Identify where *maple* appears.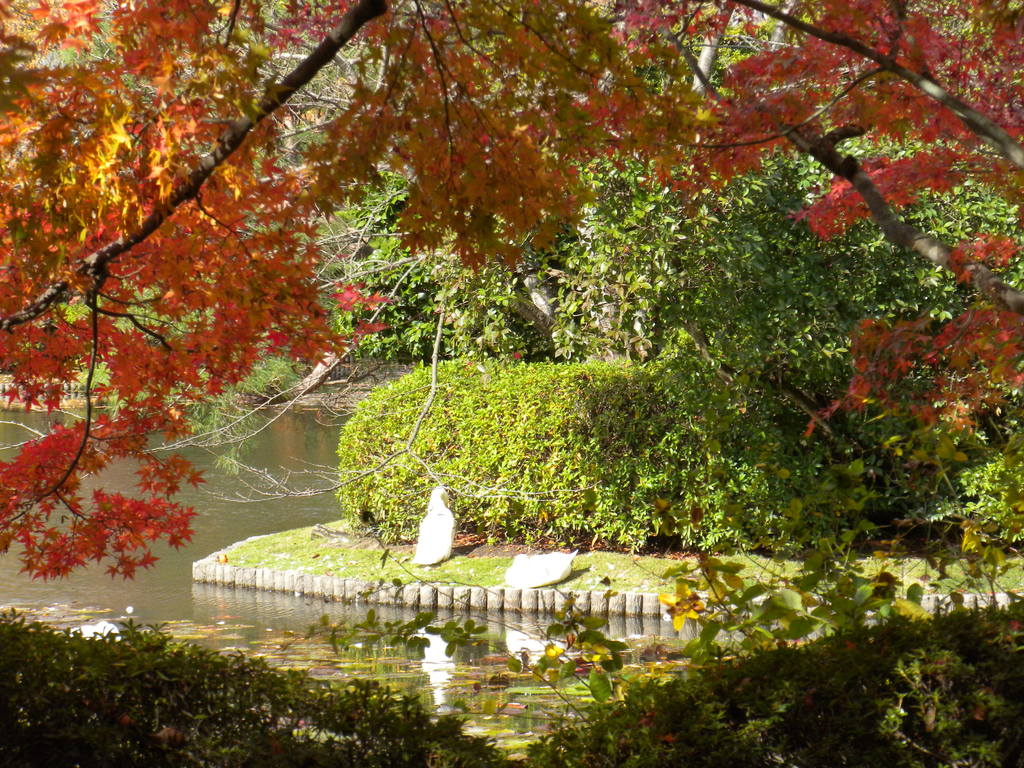
Appears at pyautogui.locateOnScreen(3, 0, 1023, 579).
